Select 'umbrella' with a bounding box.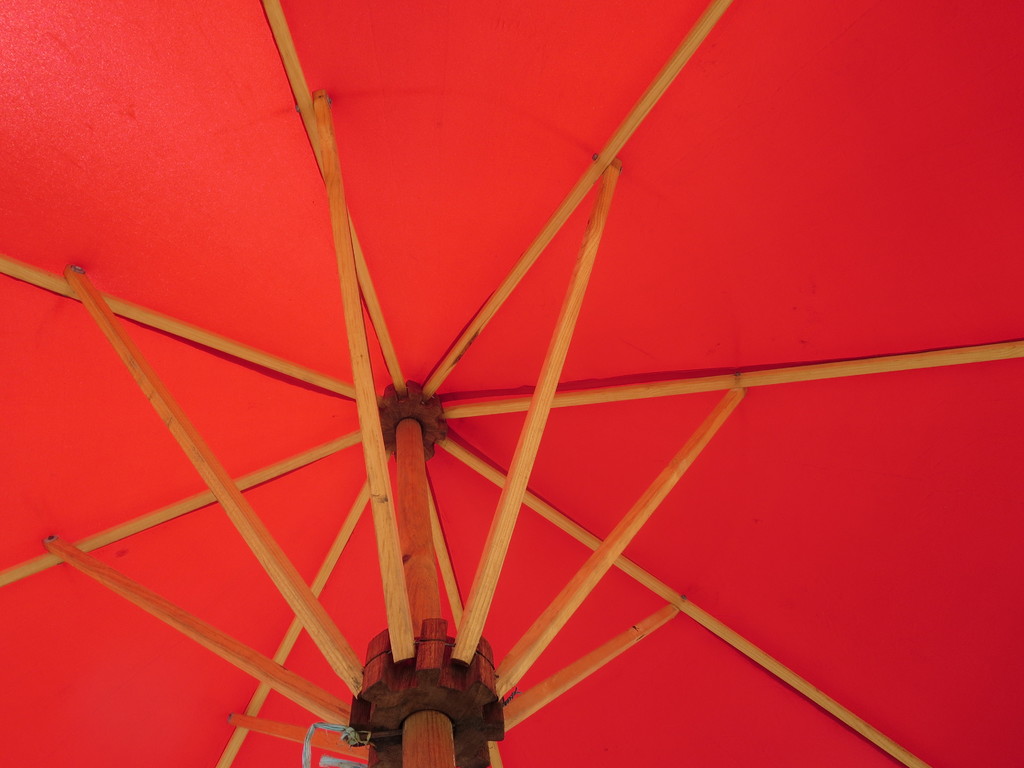
crop(0, 0, 1023, 767).
